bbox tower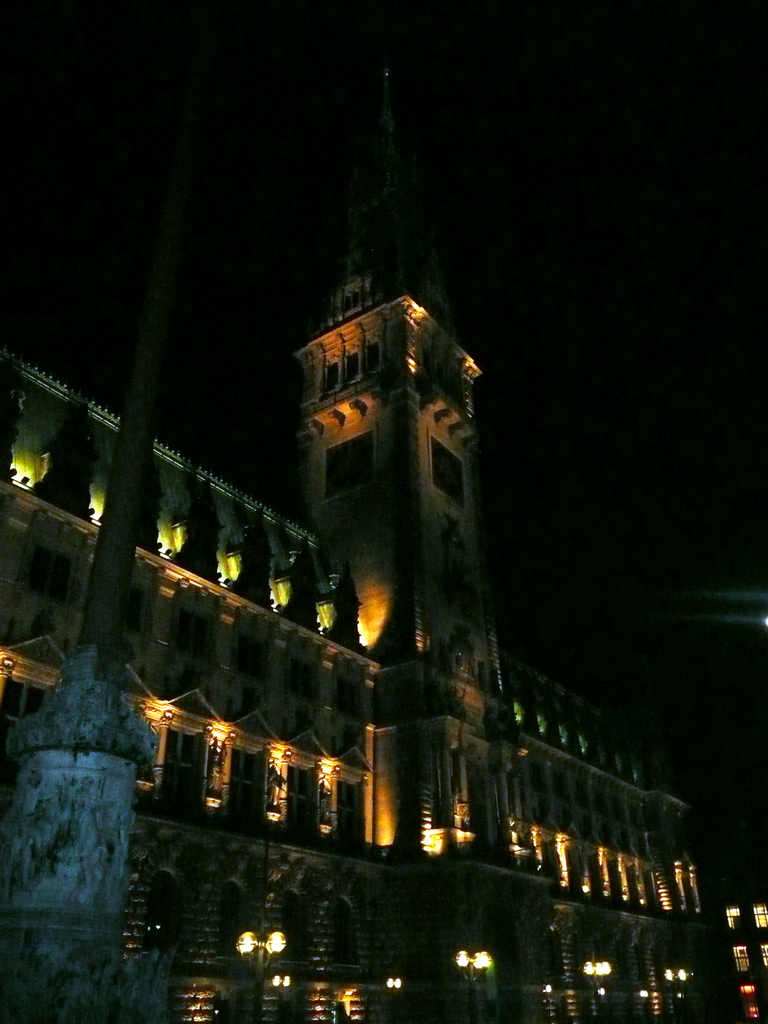
<box>0,65,707,1023</box>
